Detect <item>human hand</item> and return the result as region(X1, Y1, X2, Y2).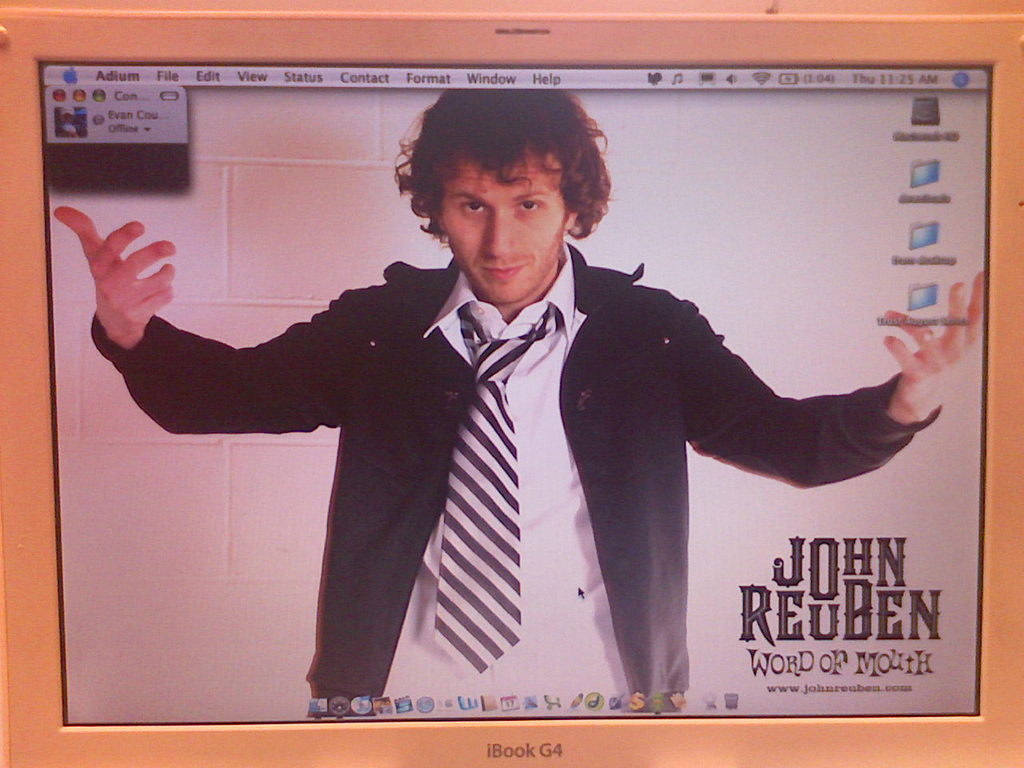
region(69, 178, 192, 418).
